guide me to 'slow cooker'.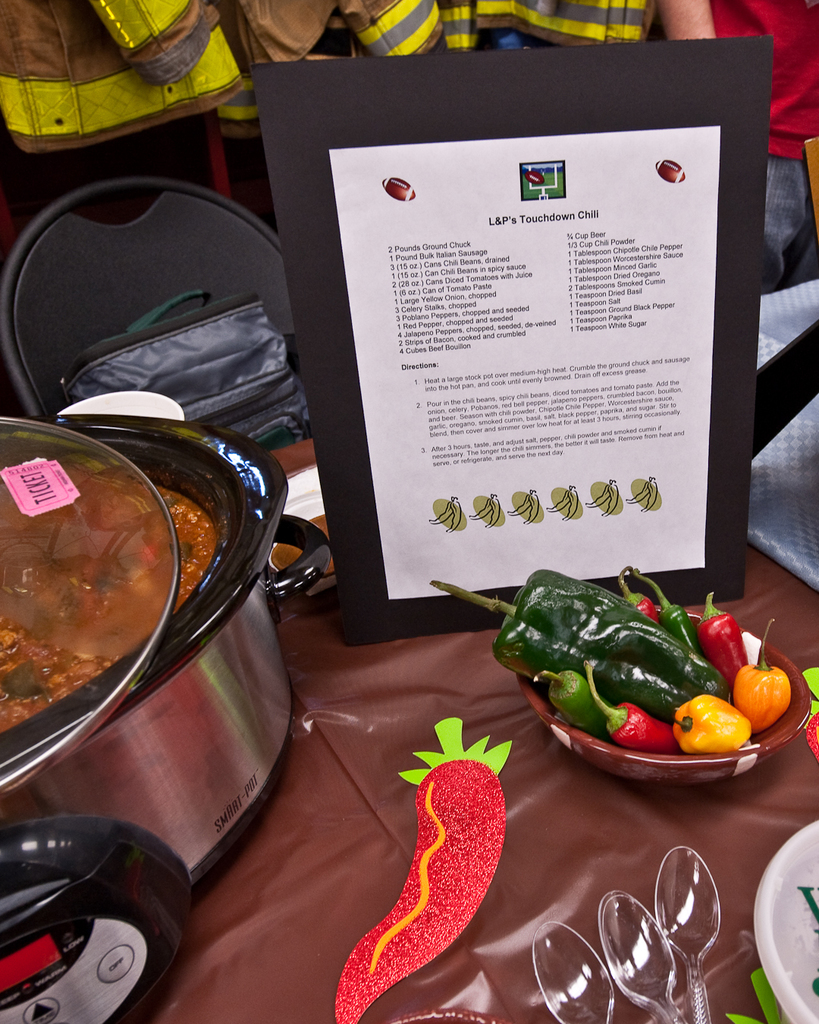
Guidance: left=0, top=411, right=331, bottom=1023.
